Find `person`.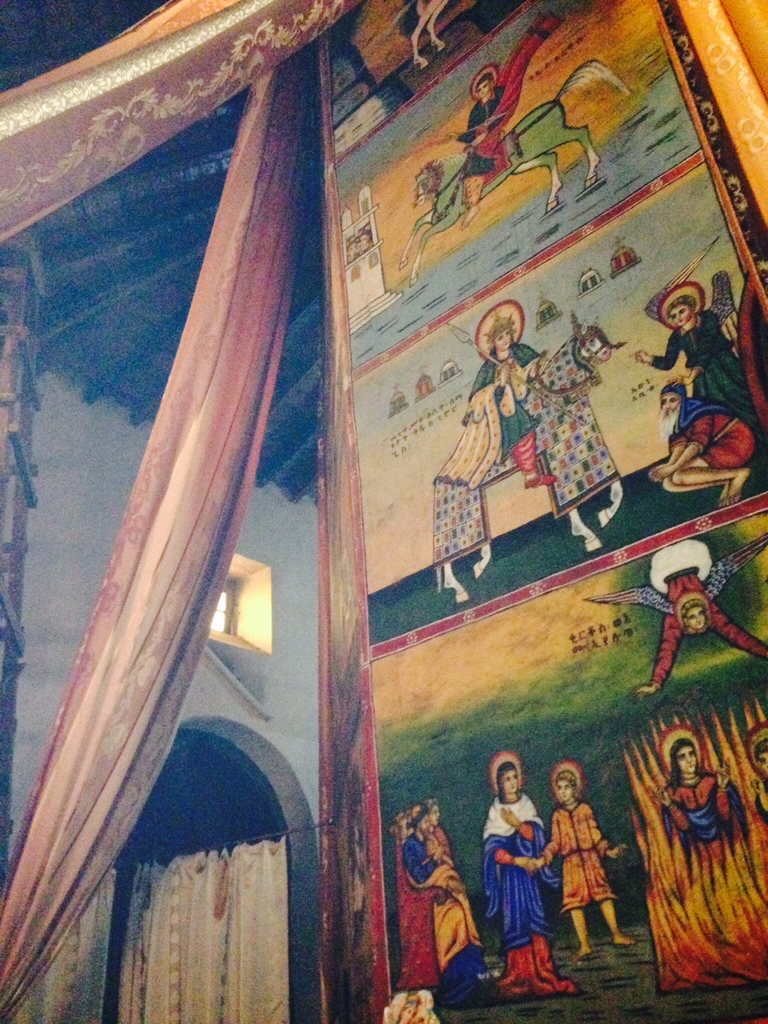
x1=636 y1=291 x2=765 y2=429.
